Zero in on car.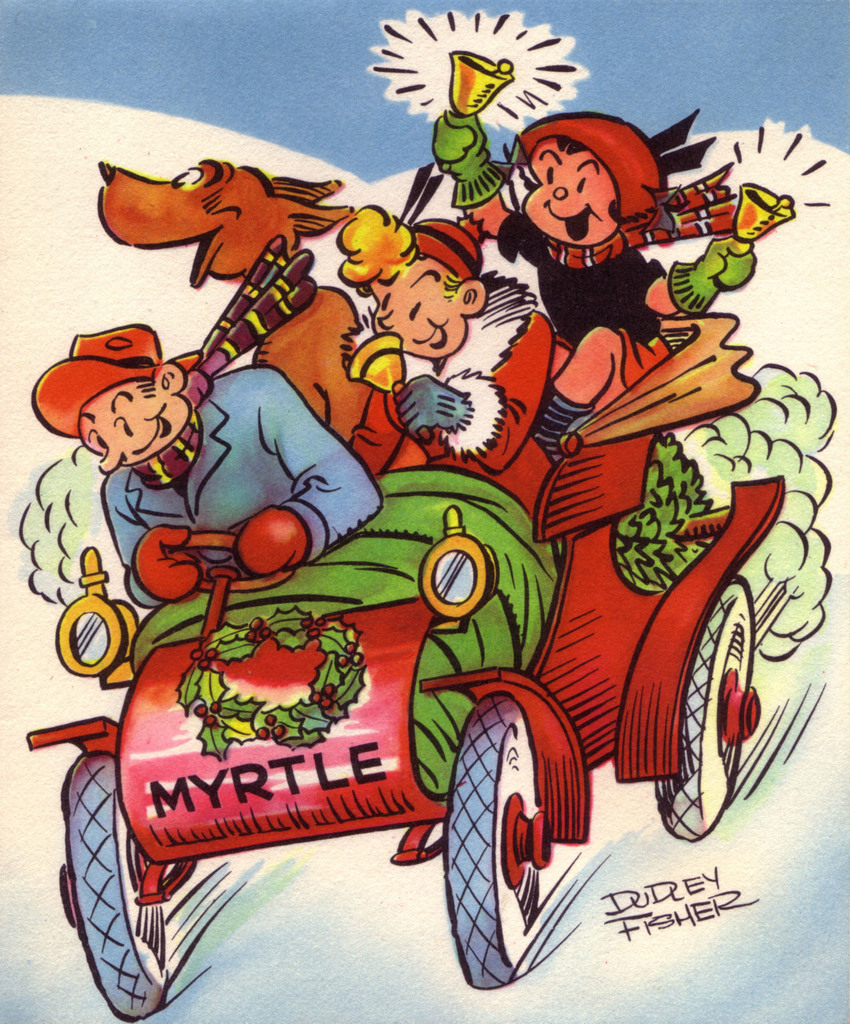
Zeroed in: [22,316,788,1019].
